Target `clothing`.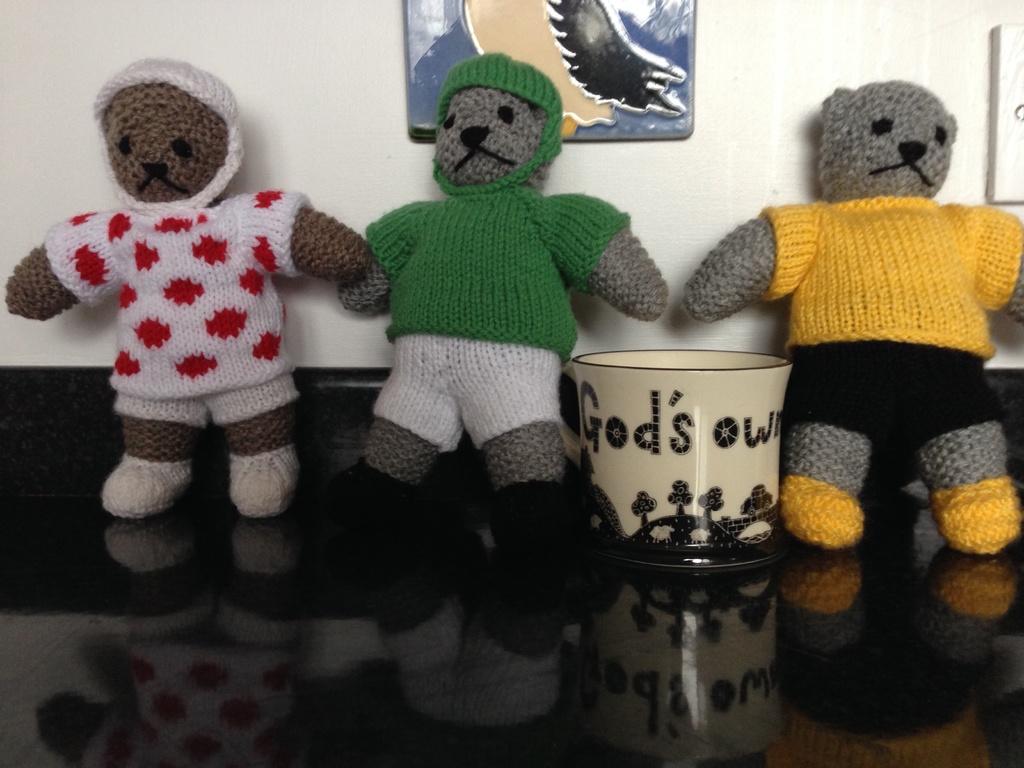
Target region: box(357, 45, 635, 364).
